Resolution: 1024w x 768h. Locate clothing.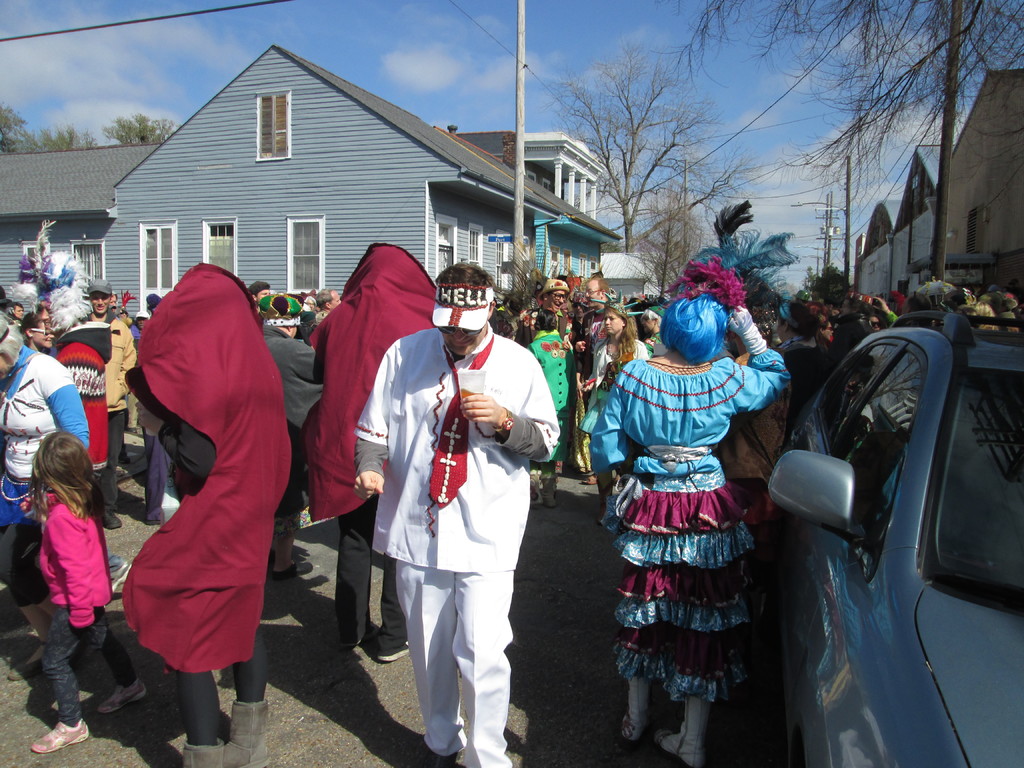
(x1=0, y1=349, x2=90, y2=616).
